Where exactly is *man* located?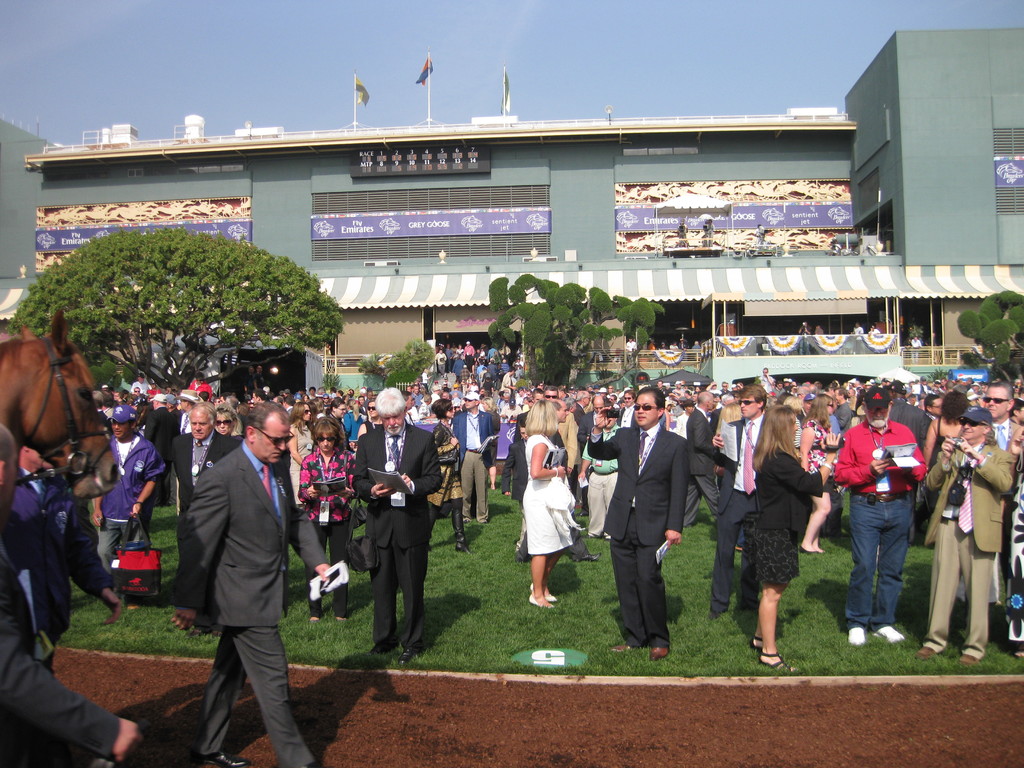
Its bounding box is rect(510, 397, 602, 558).
